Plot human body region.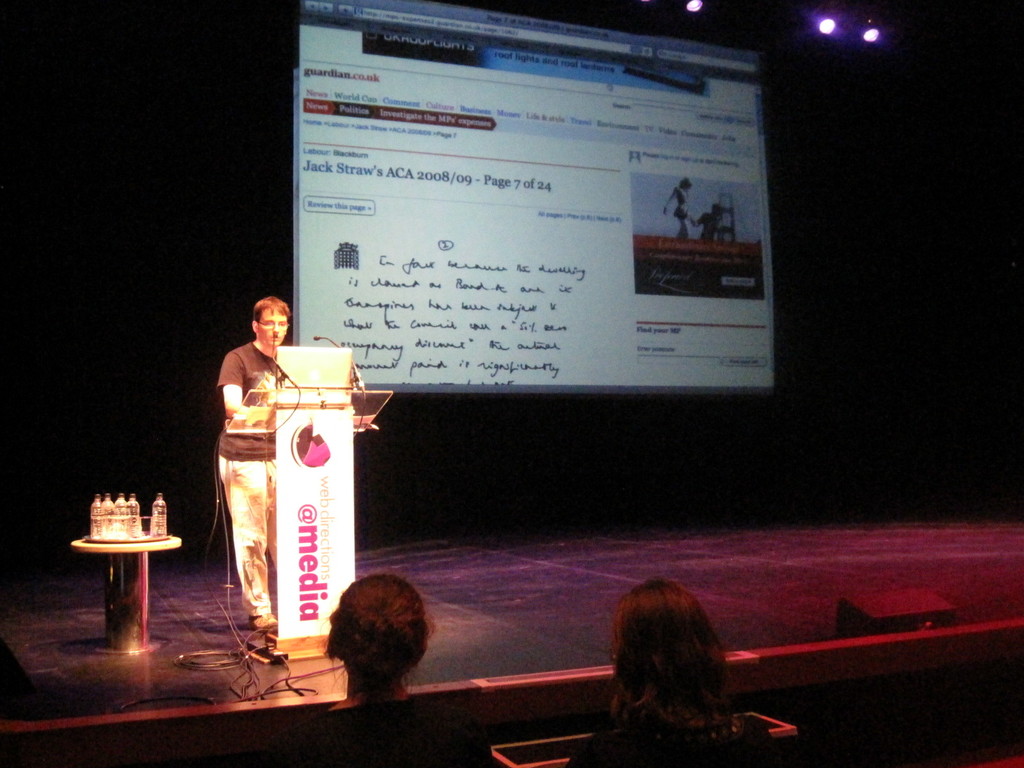
Plotted at <bbox>694, 197, 721, 244</bbox>.
